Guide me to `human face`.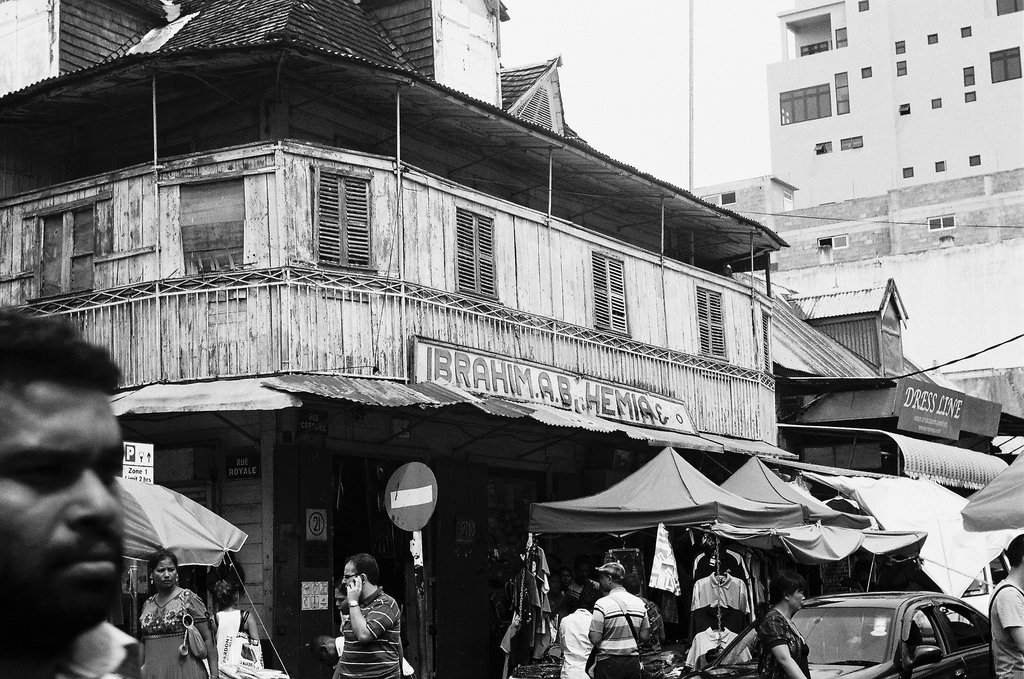
Guidance: bbox=(600, 573, 609, 590).
